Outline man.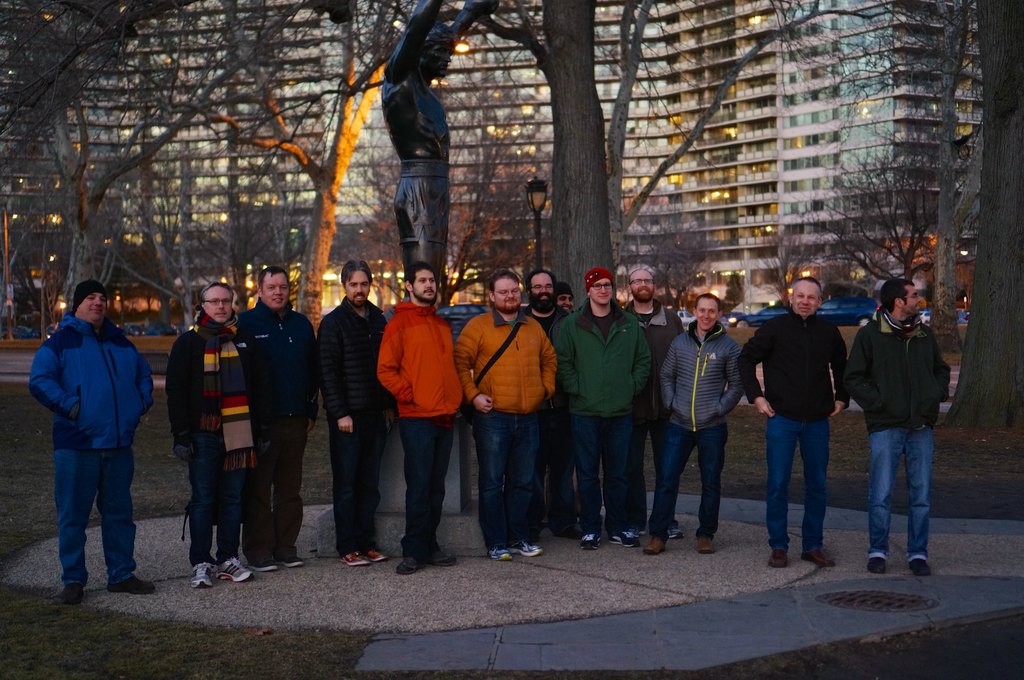
Outline: x1=323 y1=258 x2=386 y2=564.
